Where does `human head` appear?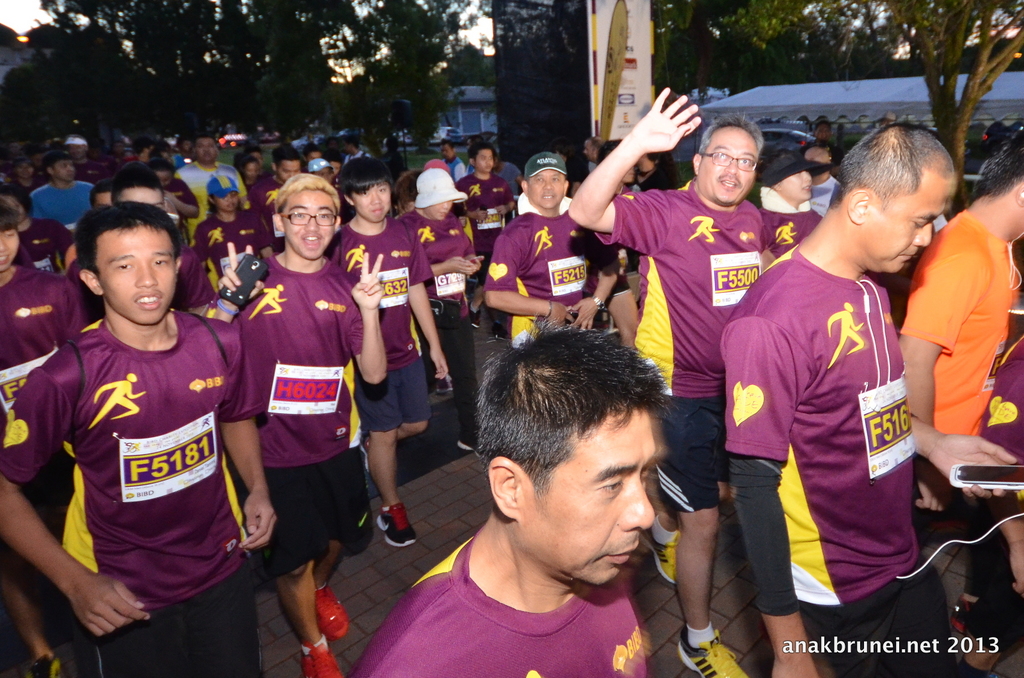
Appears at [842, 123, 959, 269].
